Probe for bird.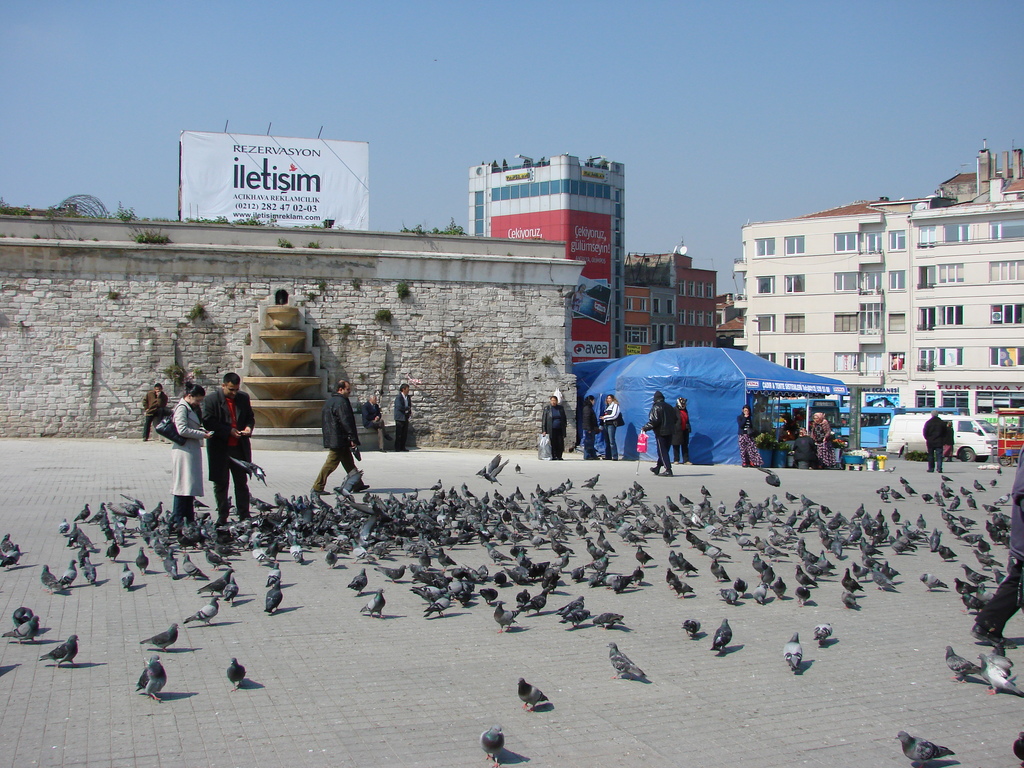
Probe result: region(132, 654, 168, 703).
